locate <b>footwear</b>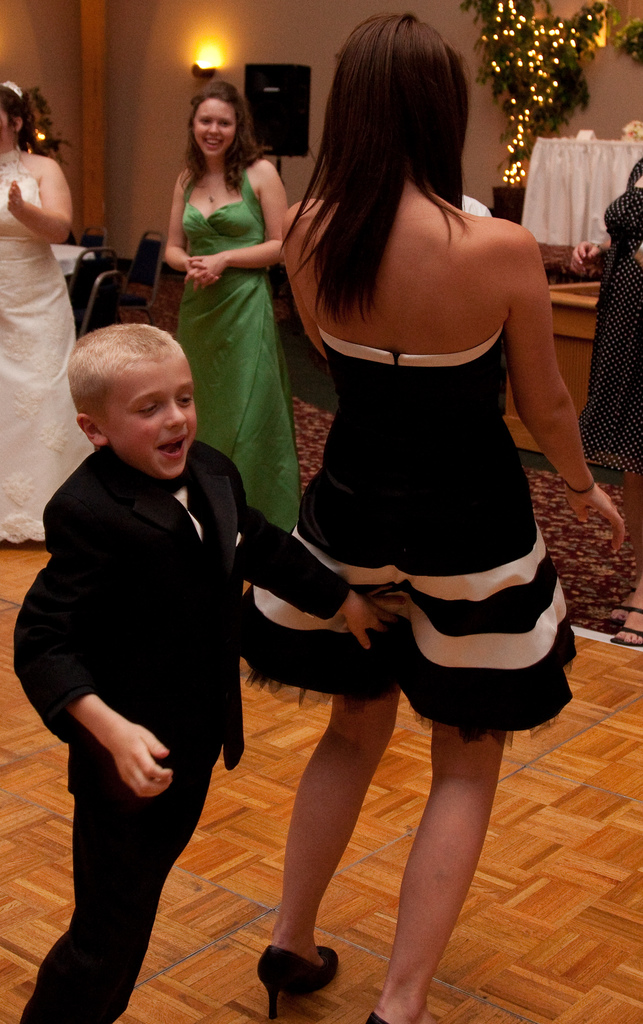
bbox(370, 1011, 387, 1023)
